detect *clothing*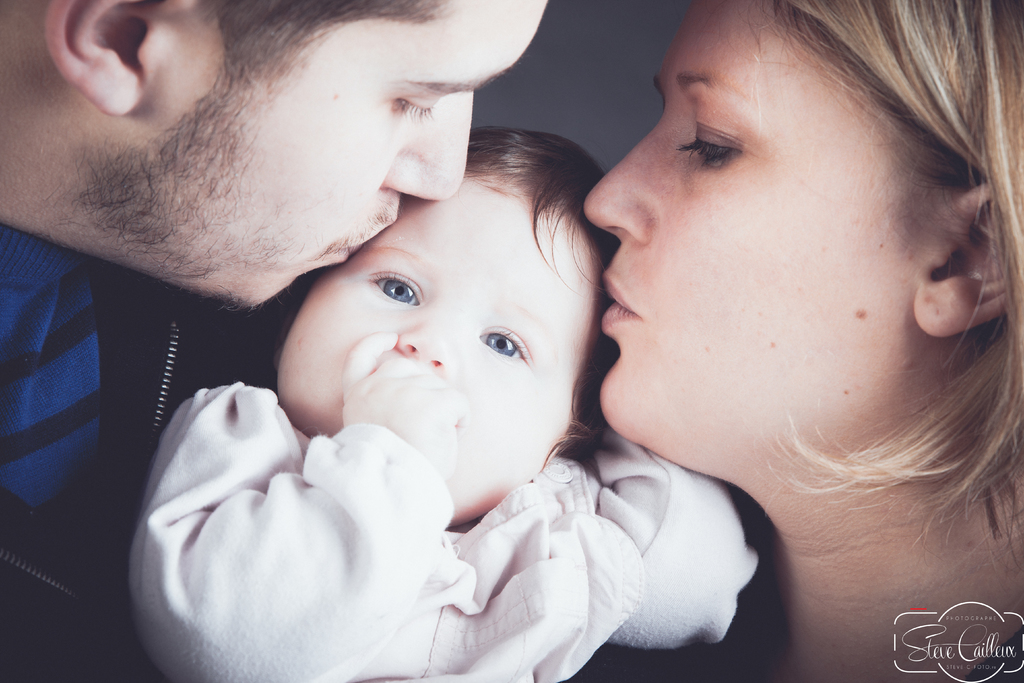
<bbox>127, 382, 758, 682</bbox>
